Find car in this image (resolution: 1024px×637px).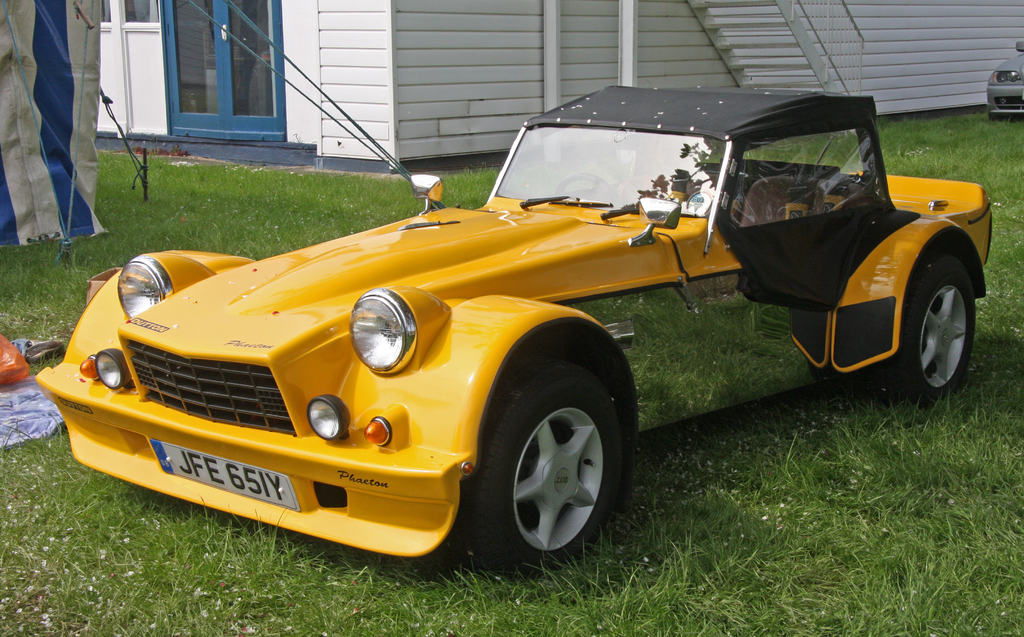
pyautogui.locateOnScreen(40, 93, 924, 566).
